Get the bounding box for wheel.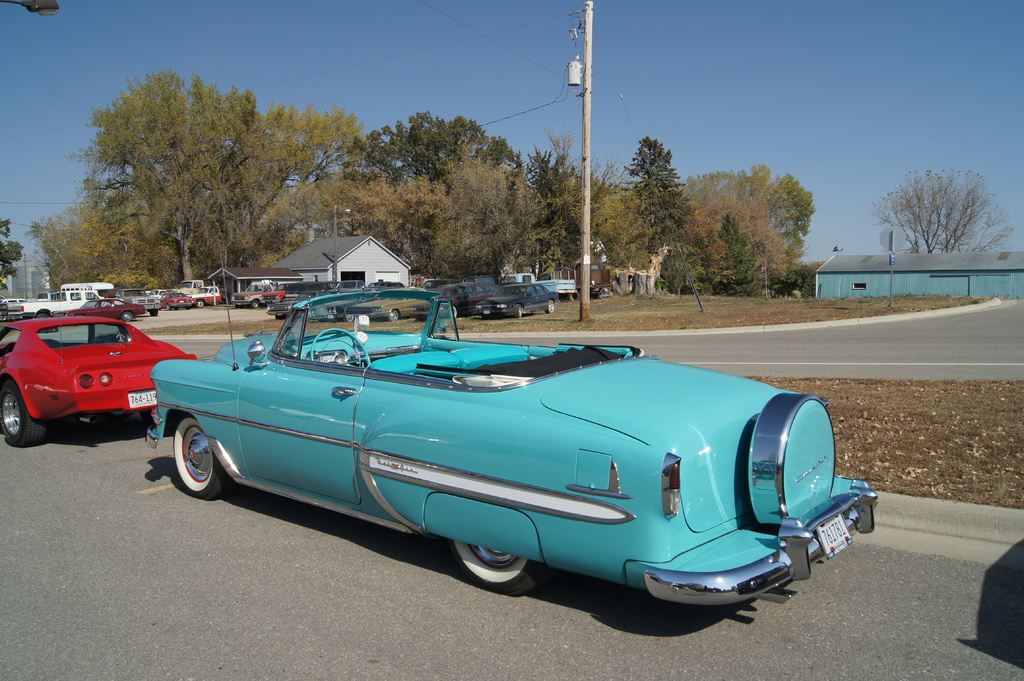
pyautogui.locateOnScreen(36, 314, 49, 320).
